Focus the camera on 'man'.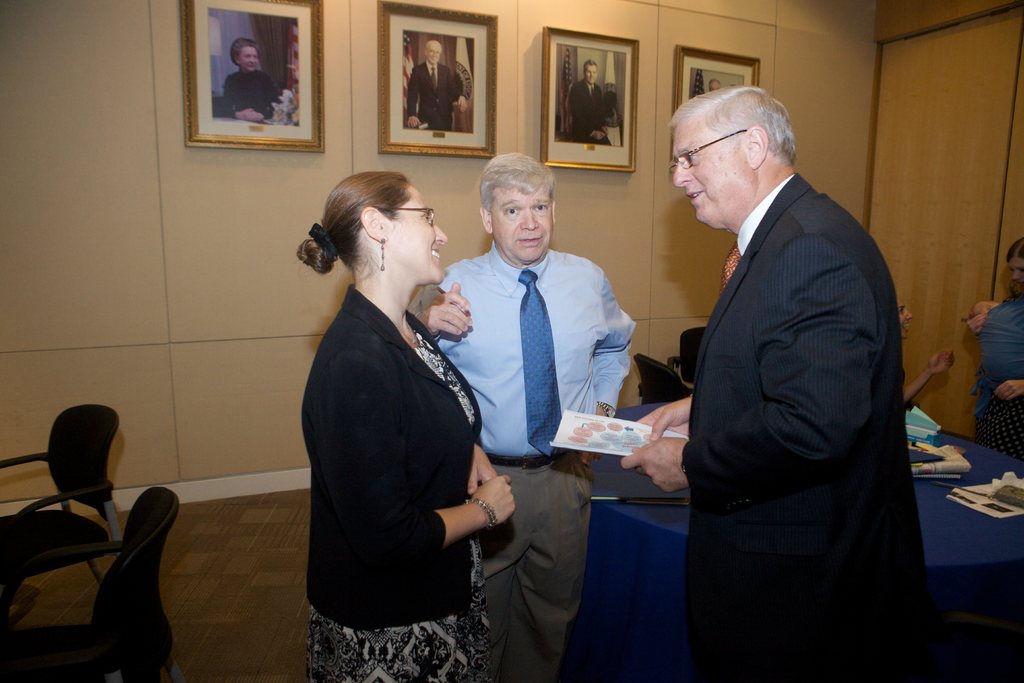
Focus region: <box>565,62,614,148</box>.
